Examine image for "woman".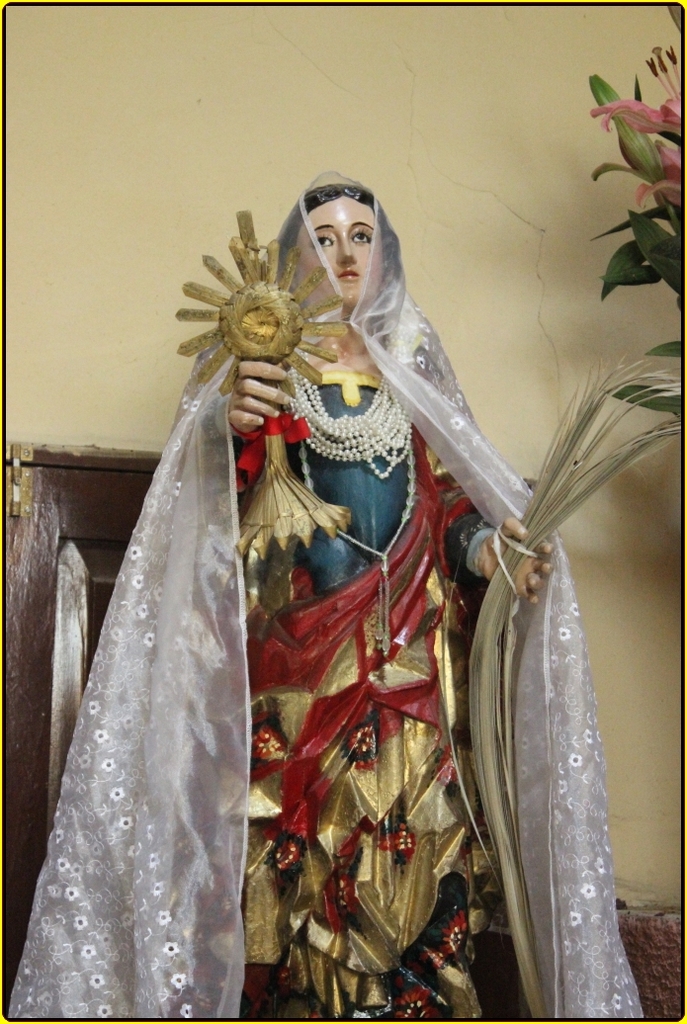
Examination result: left=202, top=191, right=494, bottom=981.
